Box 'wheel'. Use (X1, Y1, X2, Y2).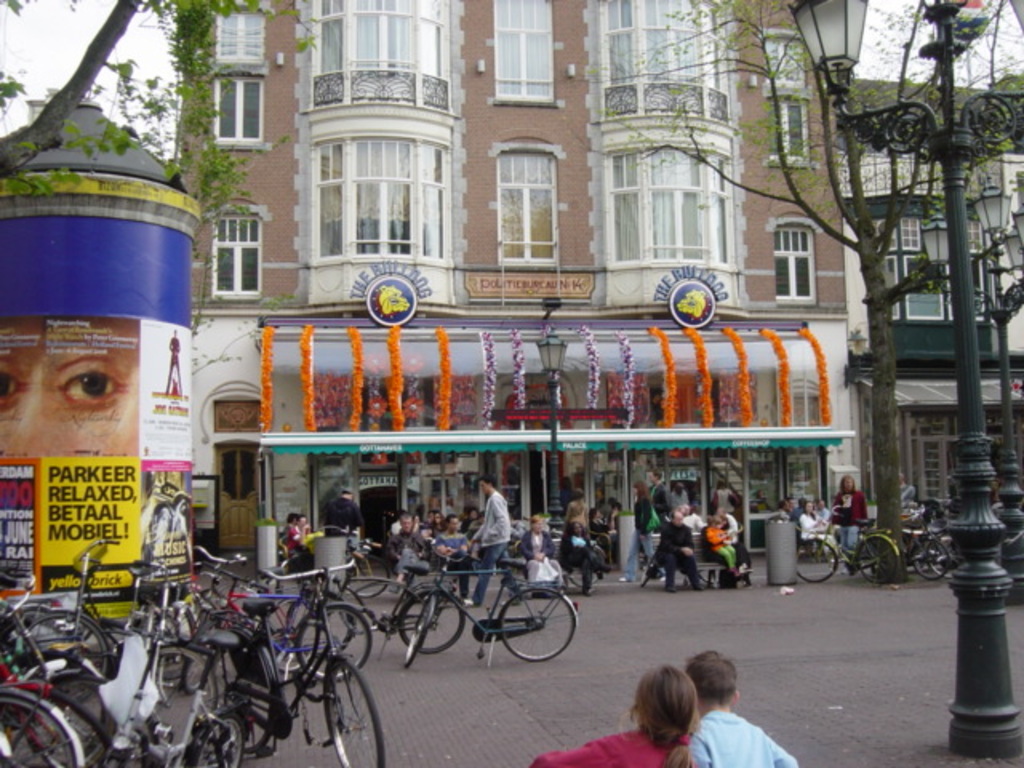
(294, 603, 373, 683).
